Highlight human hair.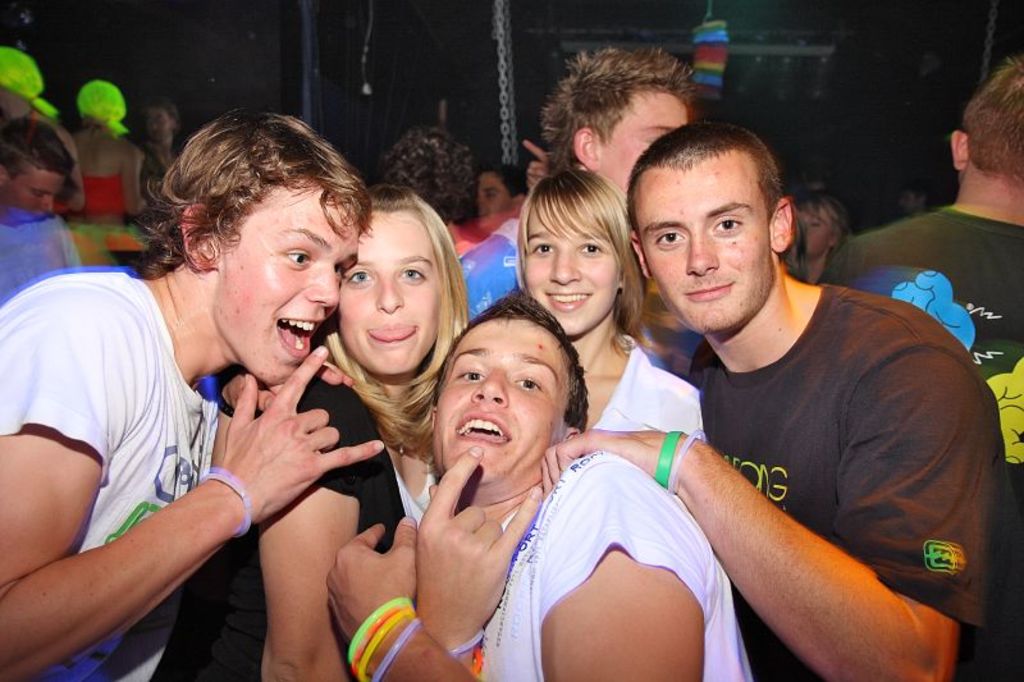
Highlighted region: 961,61,1021,179.
